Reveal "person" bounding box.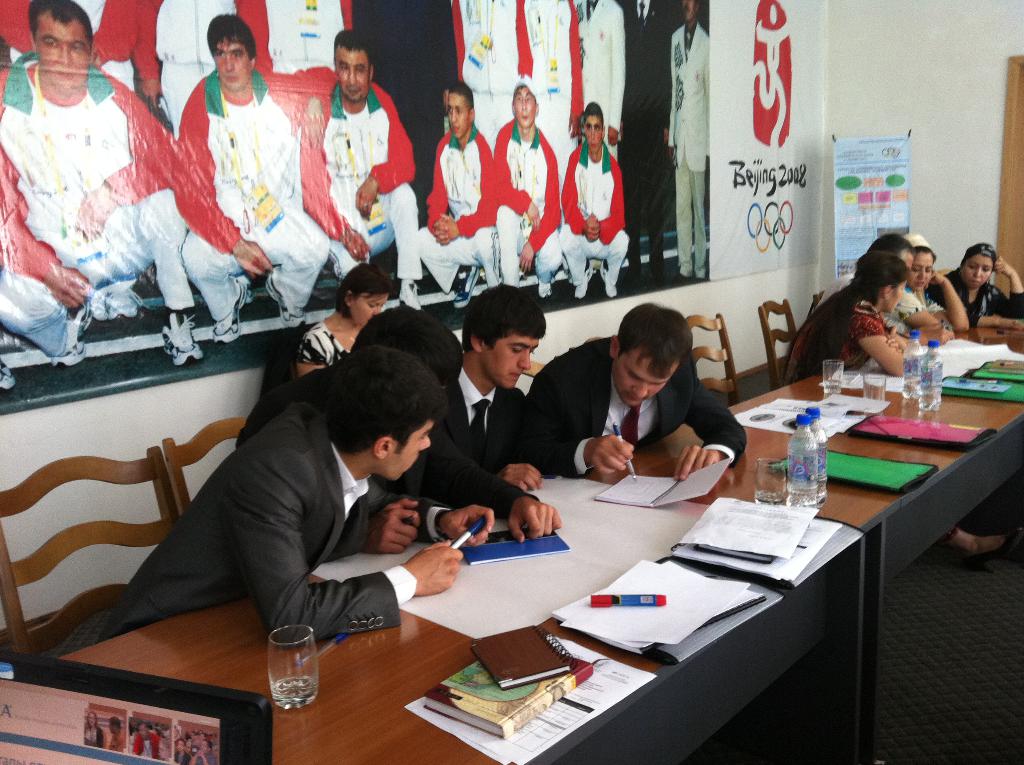
Revealed: 108/718/122/753.
